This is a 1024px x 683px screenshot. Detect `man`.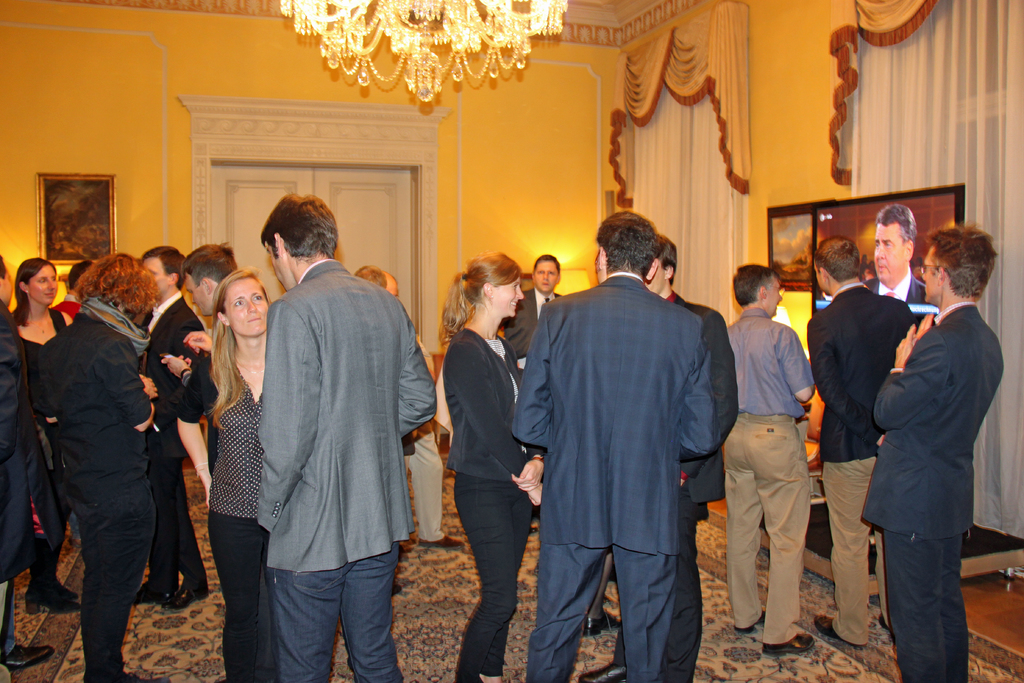
577, 236, 740, 682.
